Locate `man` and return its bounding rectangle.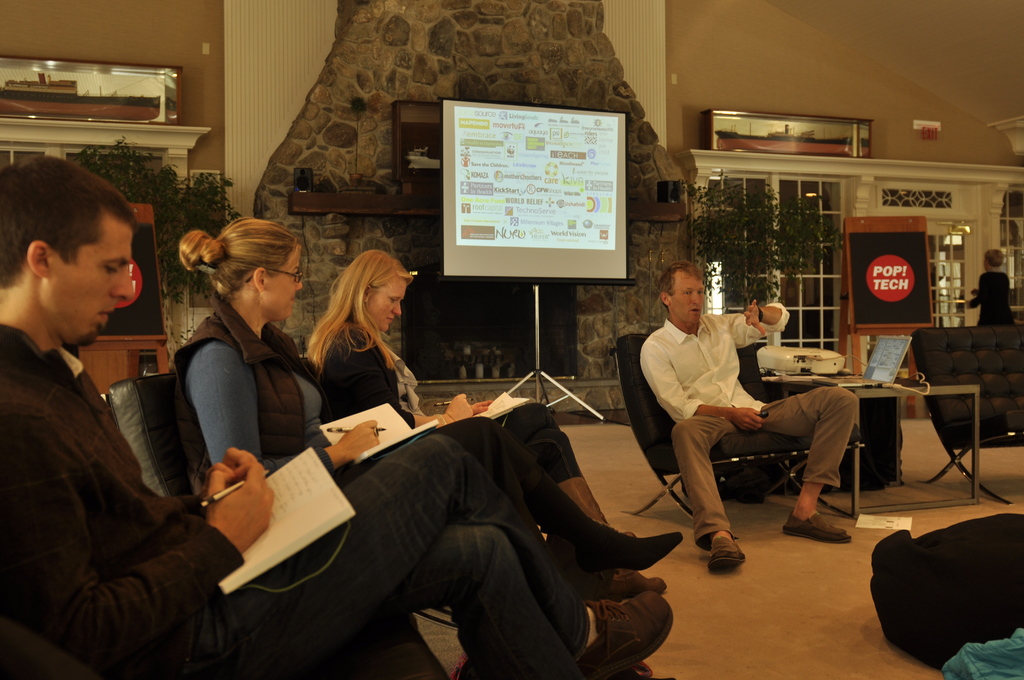
[x1=0, y1=156, x2=673, y2=679].
